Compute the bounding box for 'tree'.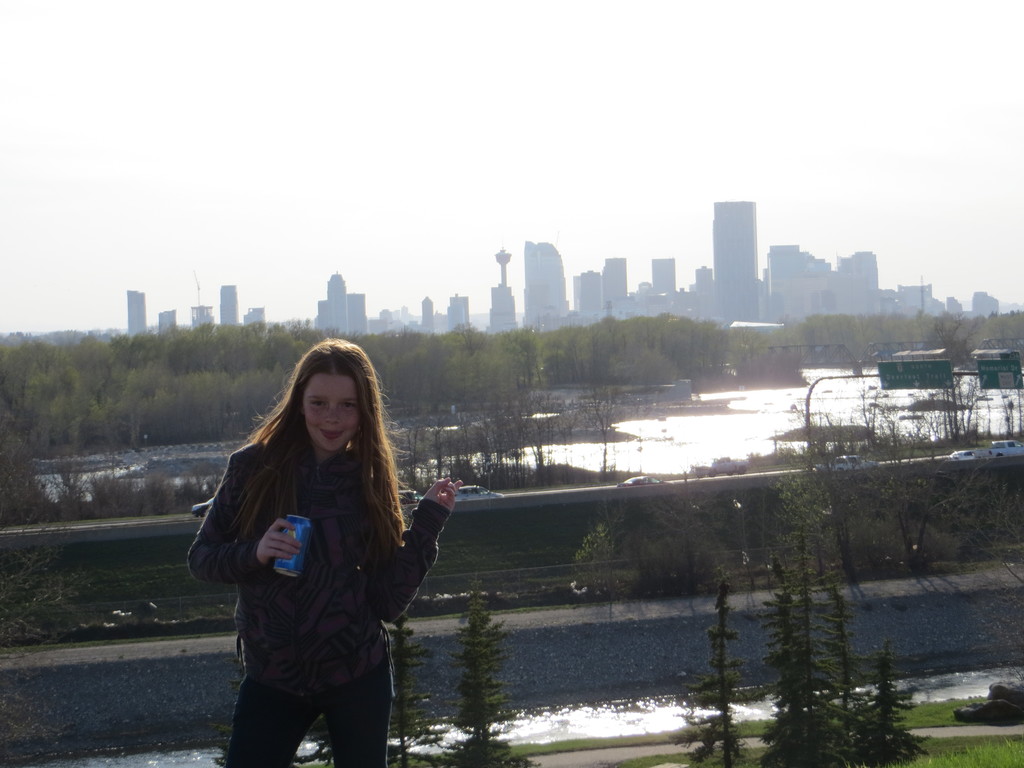
(x1=453, y1=585, x2=515, y2=767).
